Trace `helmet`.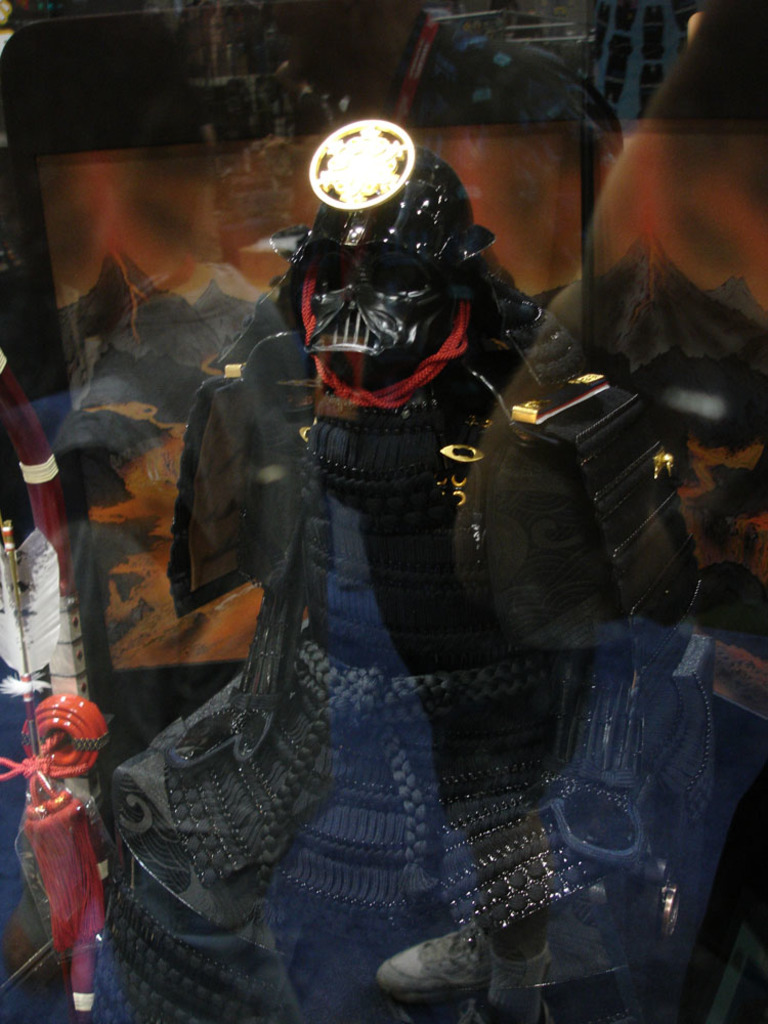
Traced to <bbox>265, 118, 488, 388</bbox>.
